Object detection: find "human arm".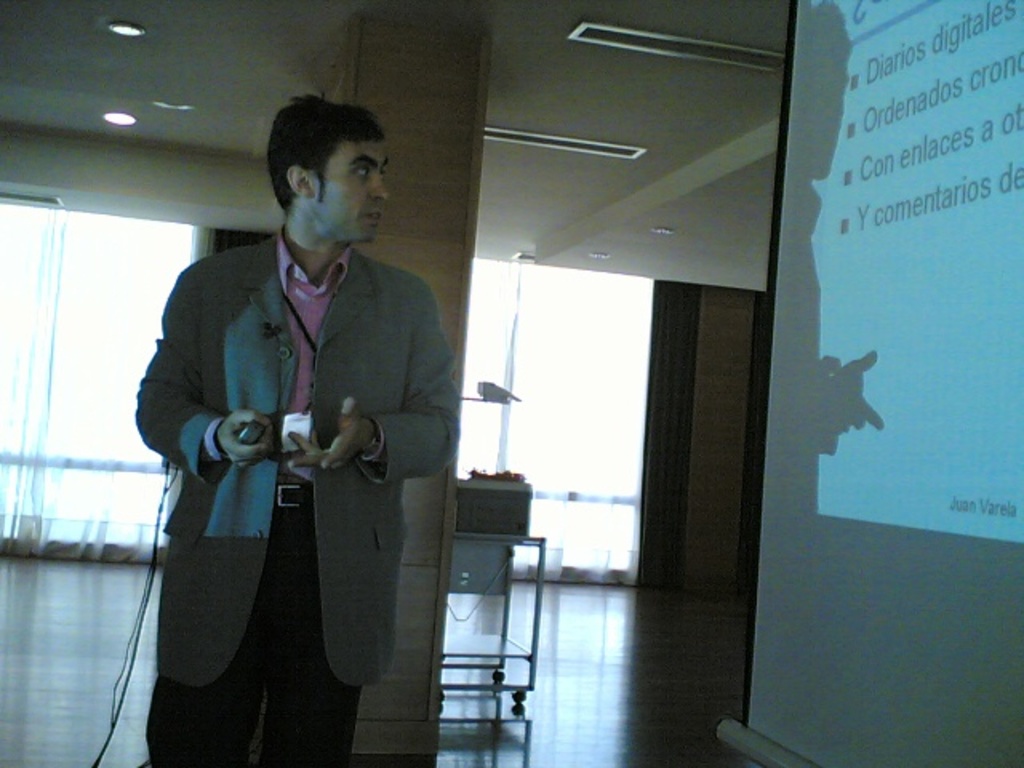
rect(285, 275, 462, 478).
